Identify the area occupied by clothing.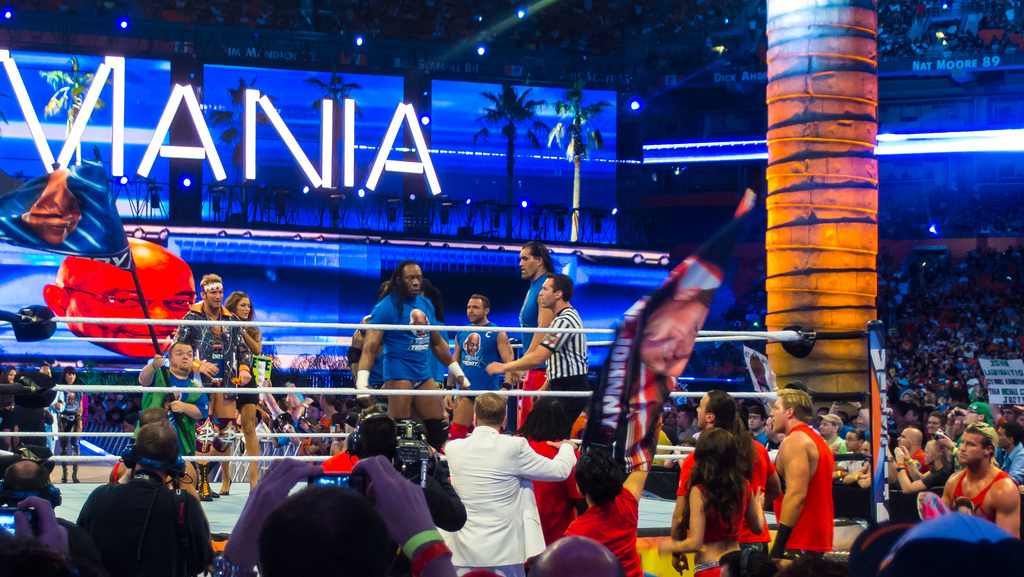
Area: bbox=(569, 487, 645, 576).
